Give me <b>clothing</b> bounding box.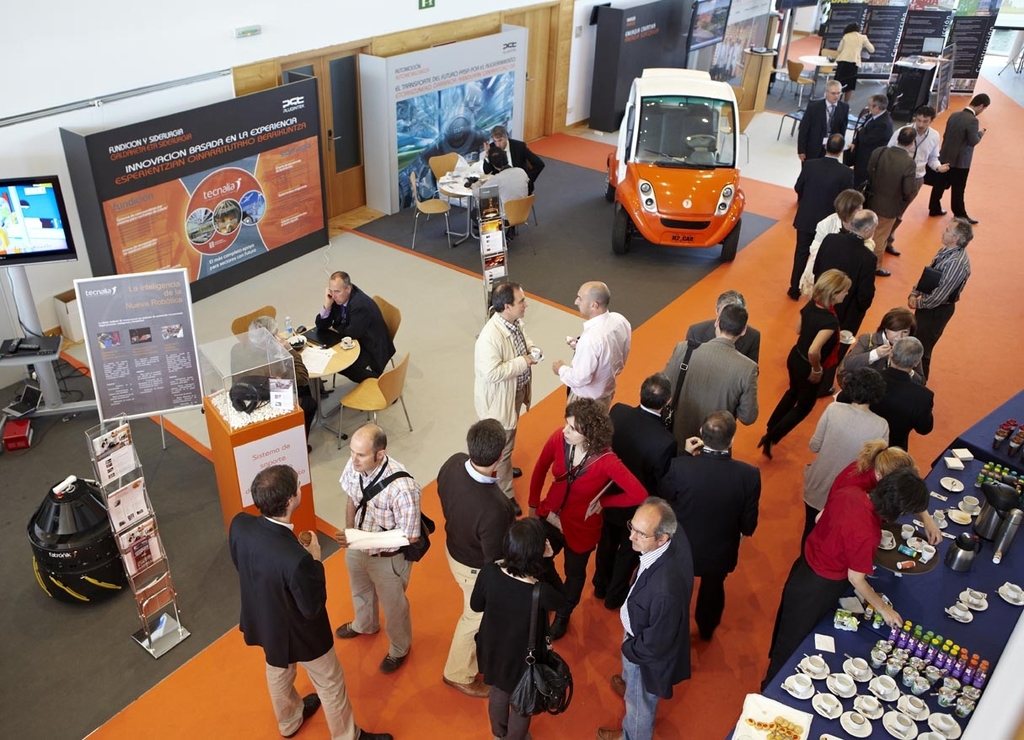
759/485/877/686.
